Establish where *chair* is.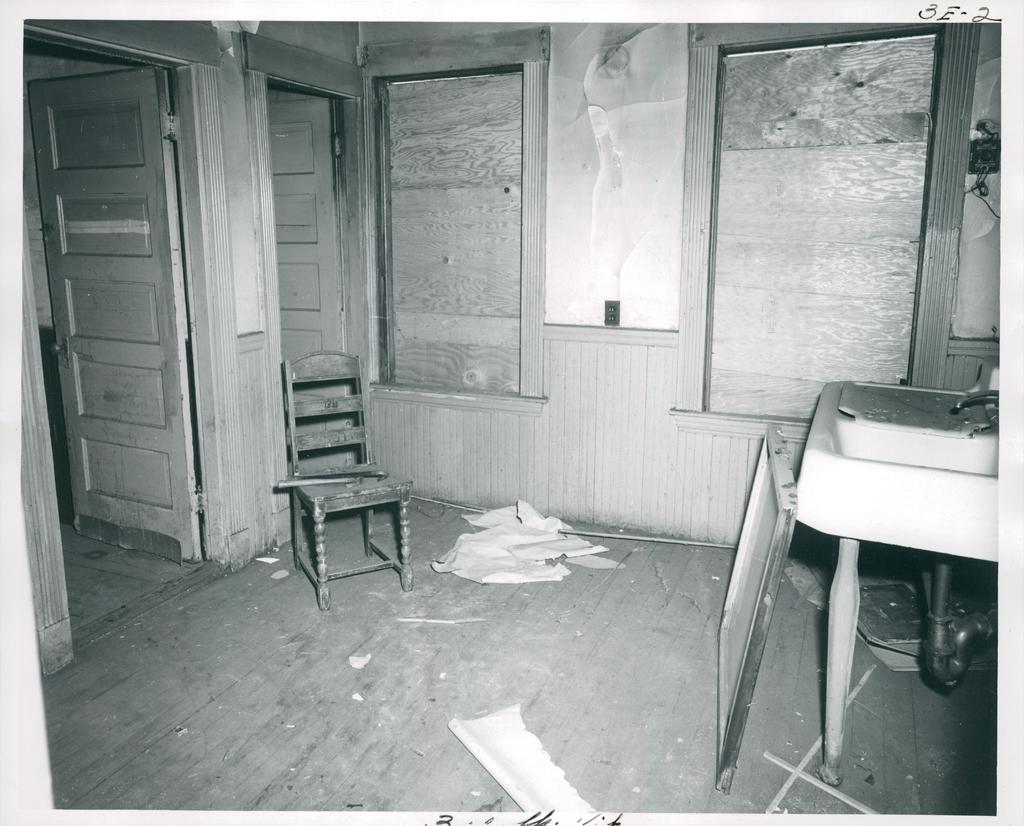
Established at crop(276, 360, 422, 605).
